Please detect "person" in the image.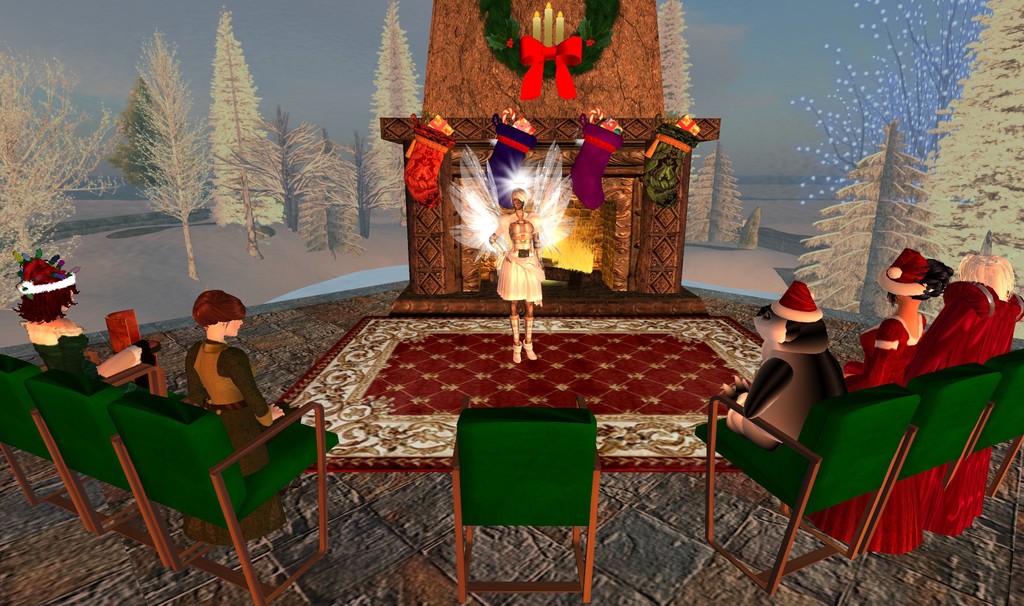
select_region(855, 249, 1023, 546).
